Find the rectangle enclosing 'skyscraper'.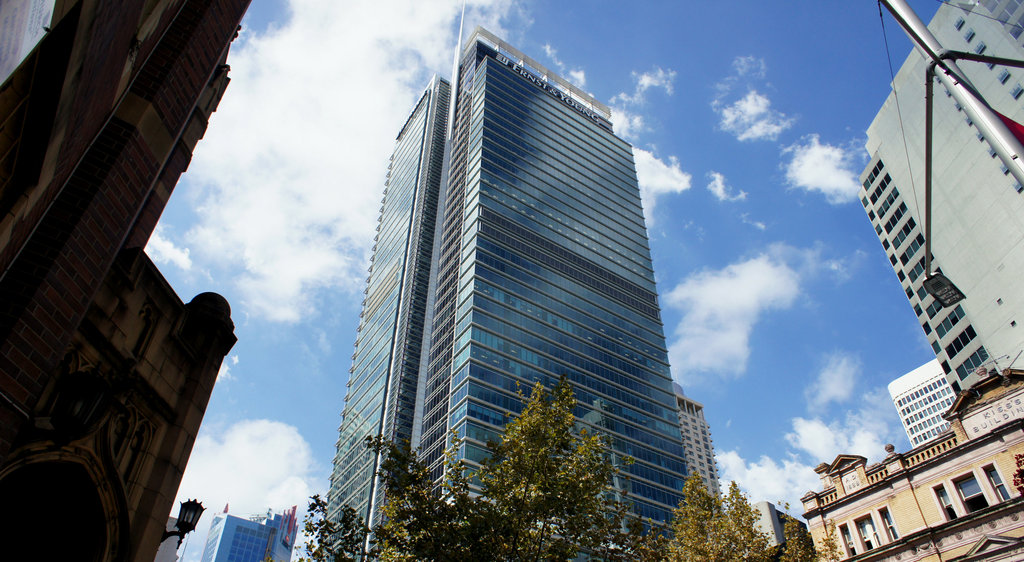
x1=884, y1=360, x2=949, y2=446.
